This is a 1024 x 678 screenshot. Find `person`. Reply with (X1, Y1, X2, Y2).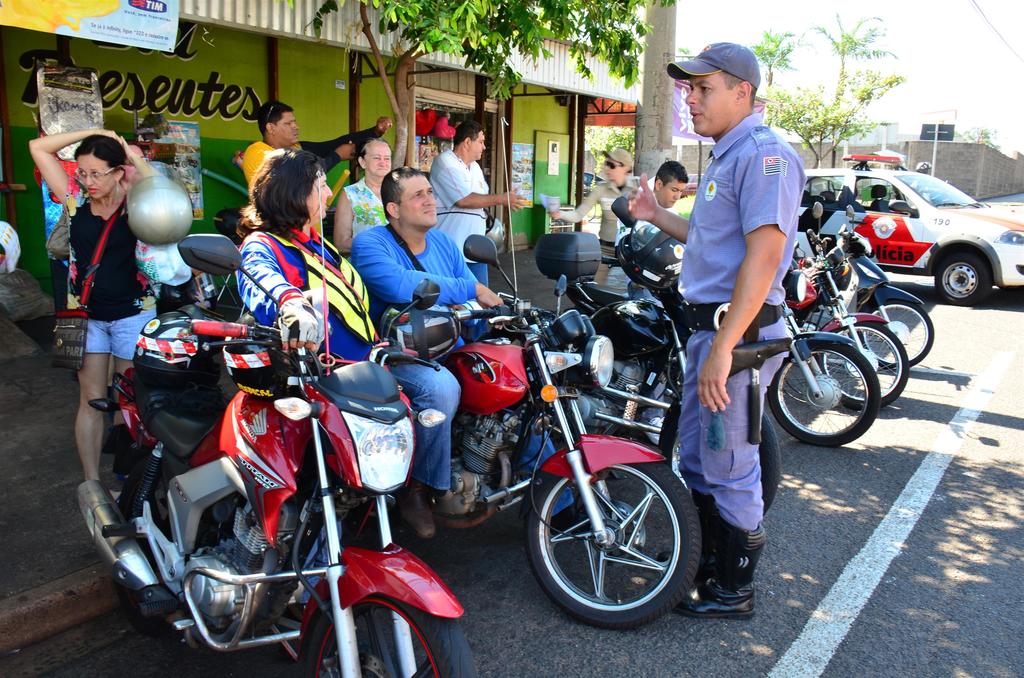
(232, 149, 385, 623).
